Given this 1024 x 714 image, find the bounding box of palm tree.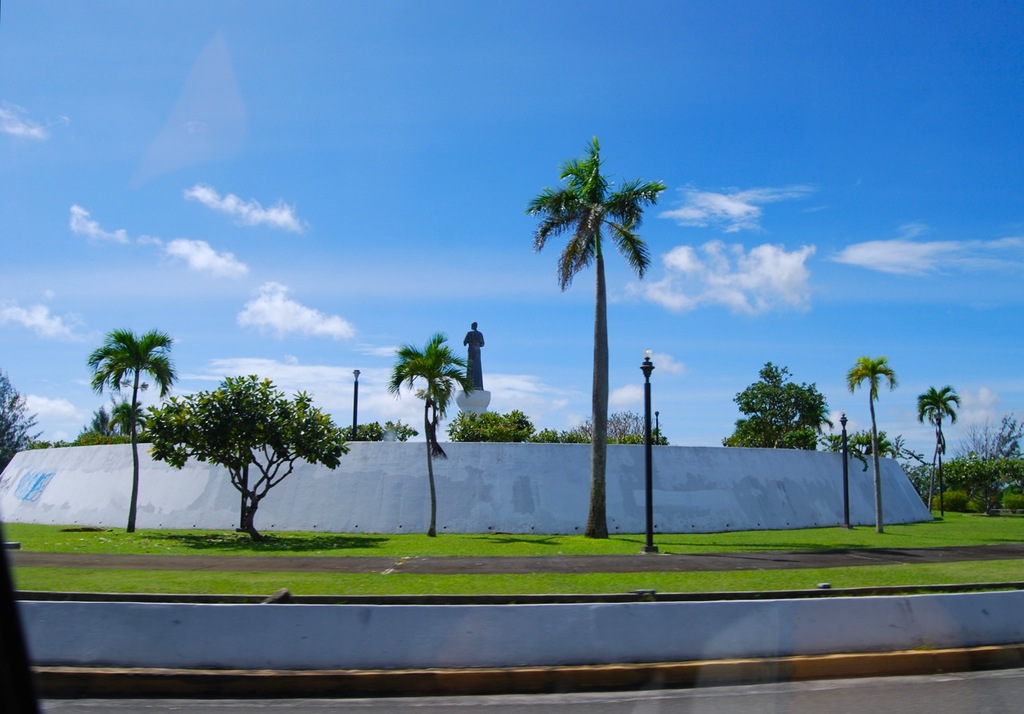
915:383:962:520.
